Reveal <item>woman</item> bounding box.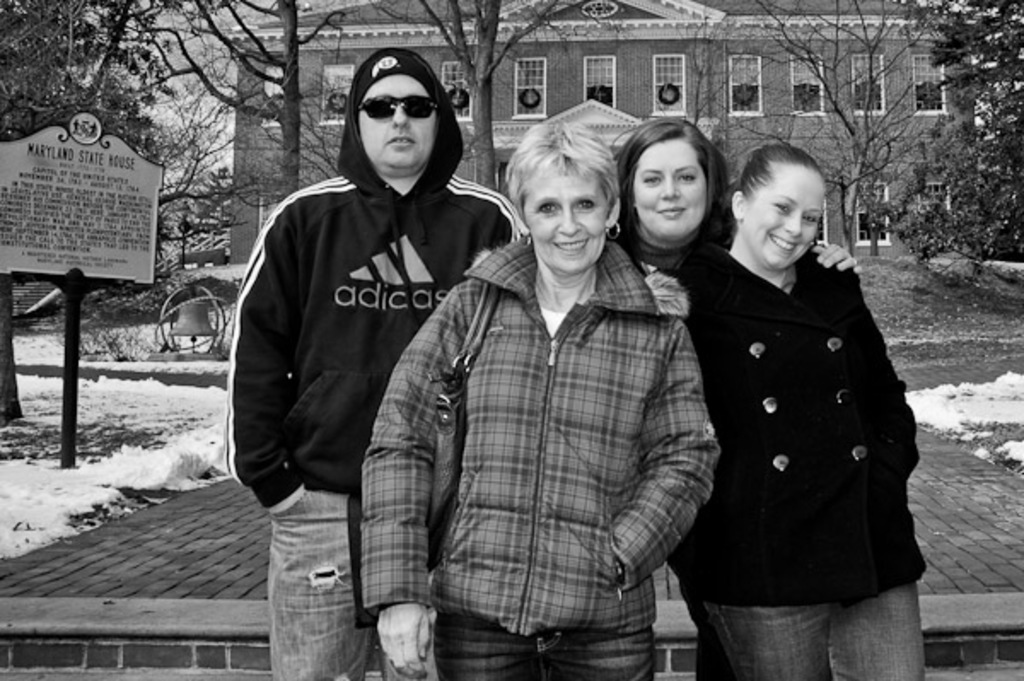
Revealed: detection(614, 118, 864, 679).
